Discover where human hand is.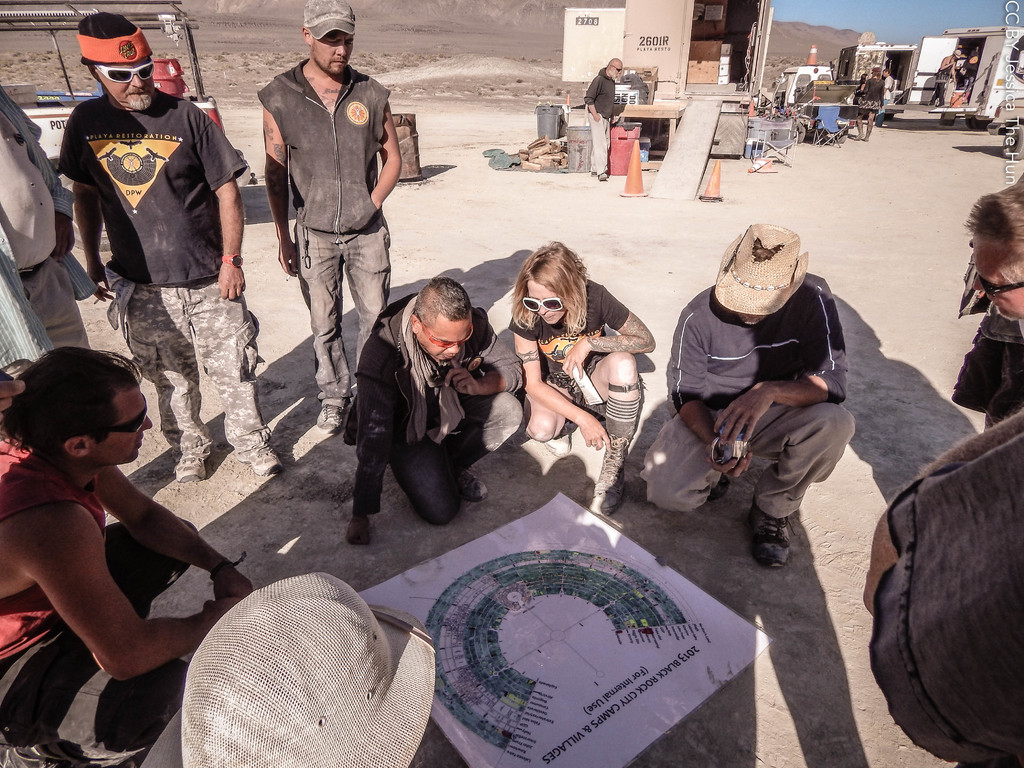
Discovered at crop(710, 388, 777, 445).
